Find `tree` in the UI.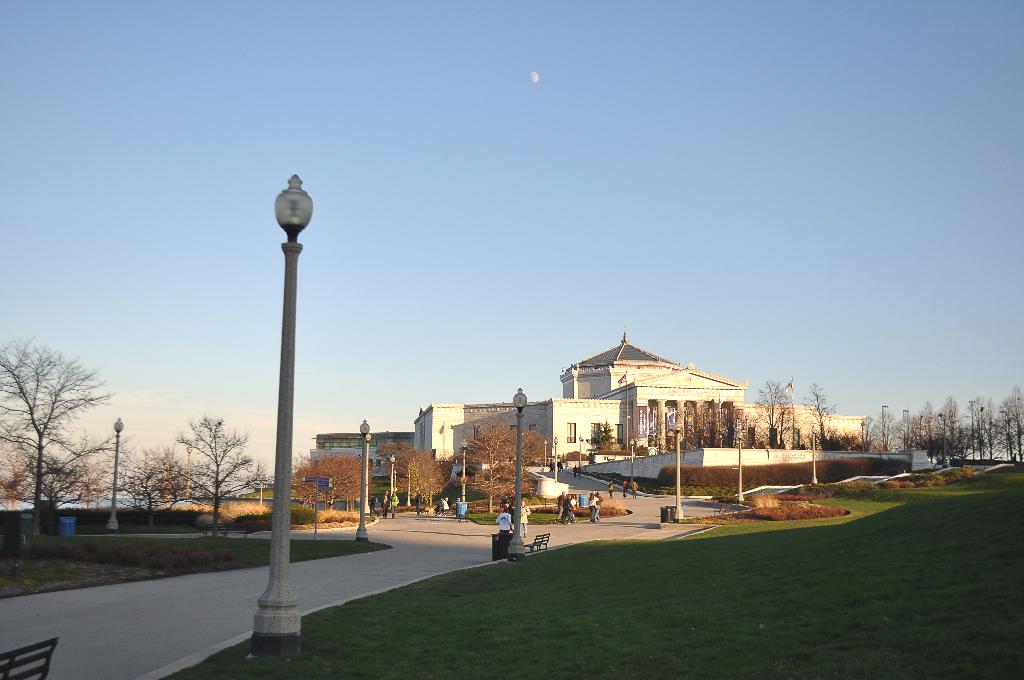
UI element at [left=61, top=441, right=120, bottom=515].
